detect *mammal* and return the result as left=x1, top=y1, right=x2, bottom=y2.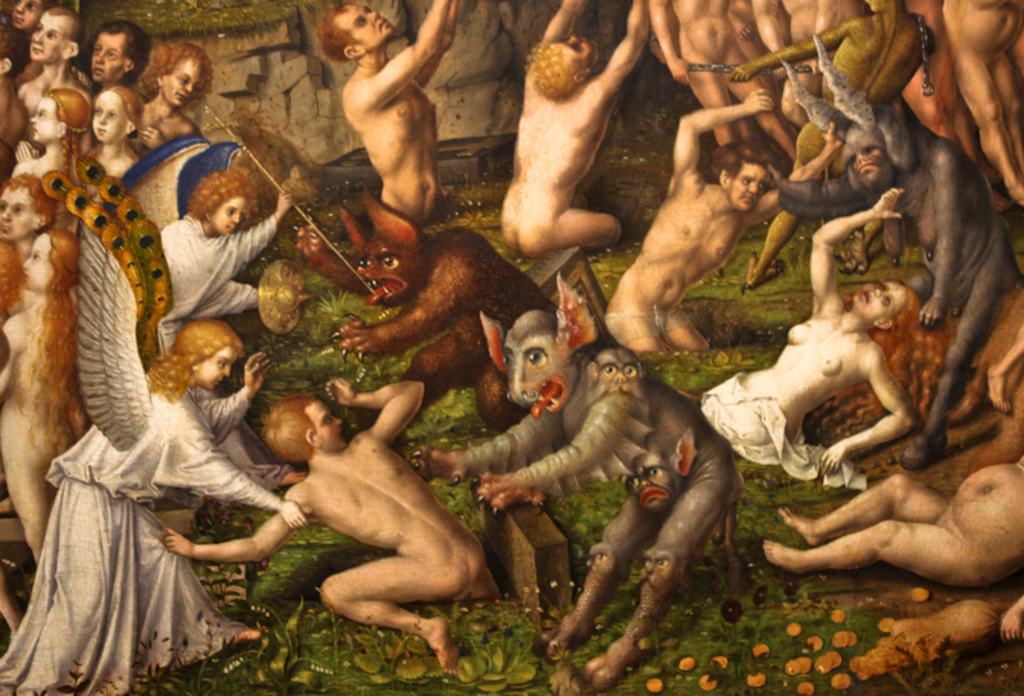
left=84, top=18, right=155, bottom=100.
